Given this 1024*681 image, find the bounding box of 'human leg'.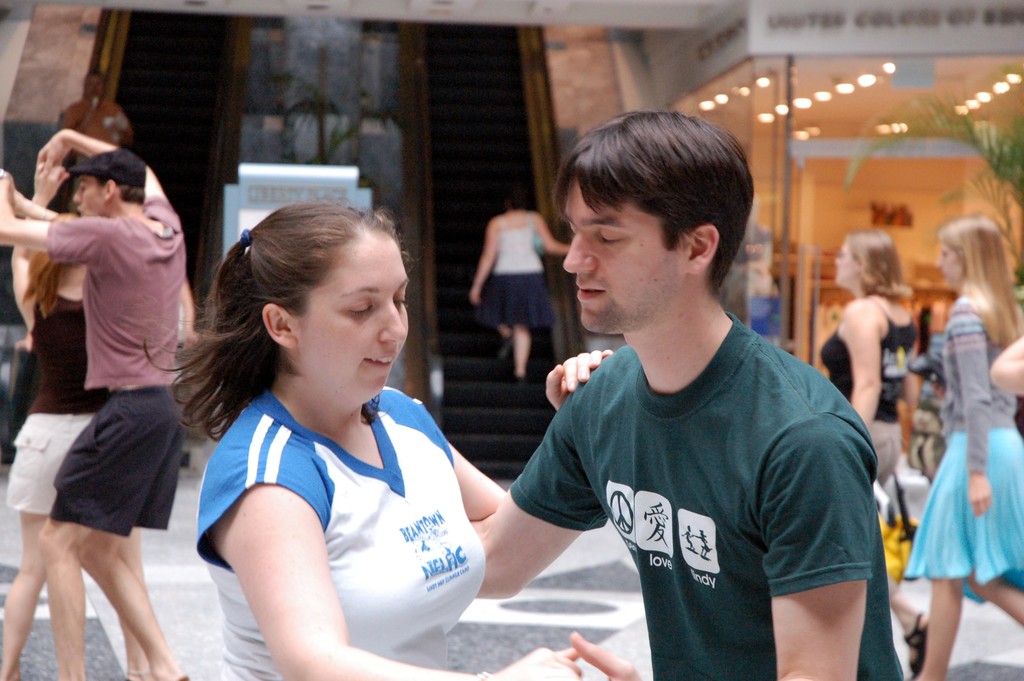
<box>0,513,52,680</box>.
